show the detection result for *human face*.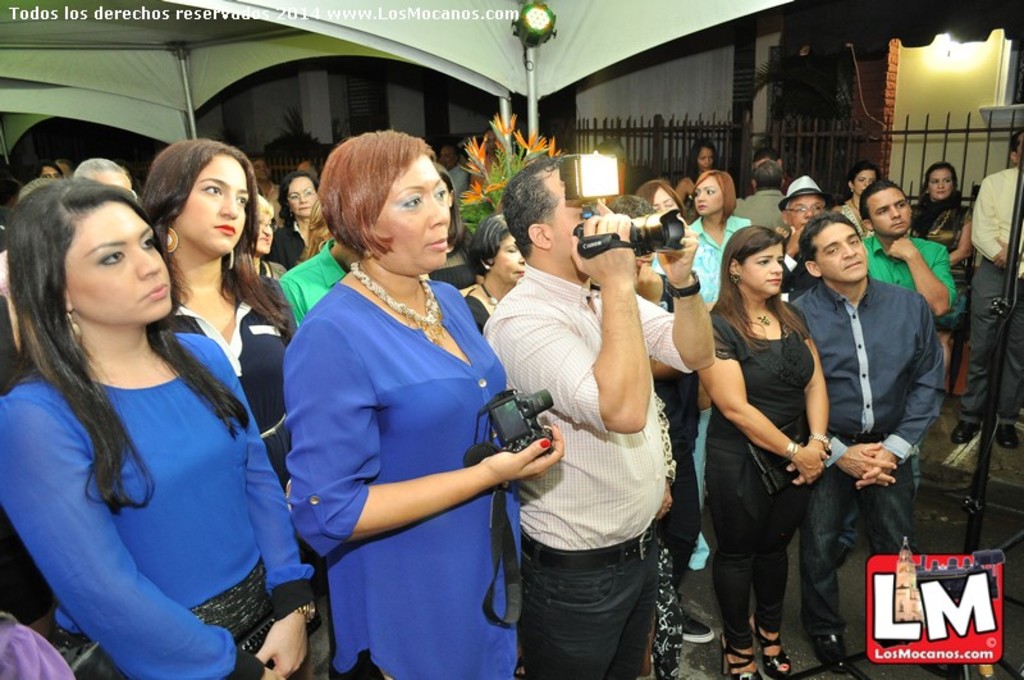
(left=787, top=195, right=826, bottom=234).
